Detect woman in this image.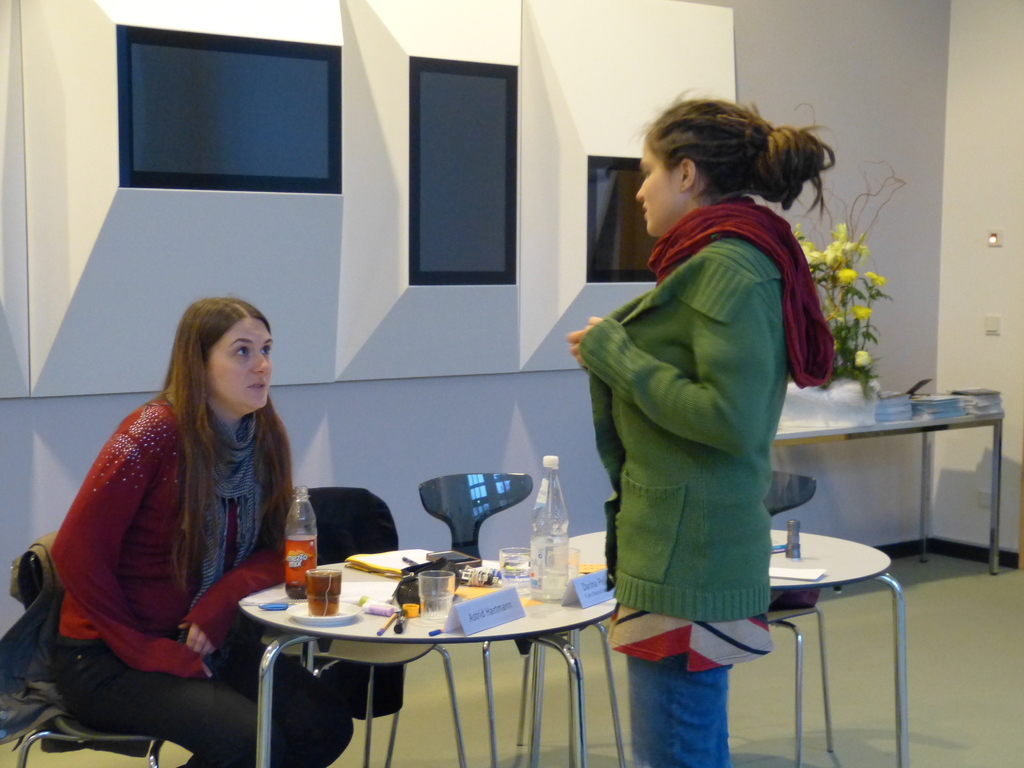
Detection: box=[563, 94, 854, 767].
